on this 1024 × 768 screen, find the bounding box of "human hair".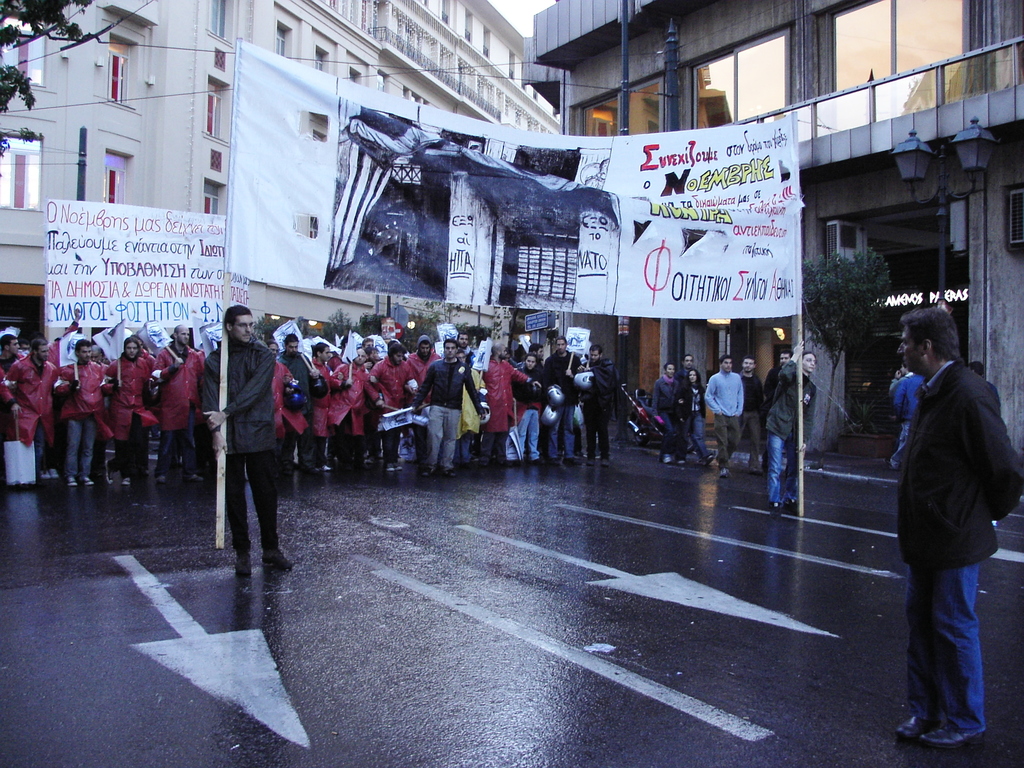
Bounding box: box(284, 331, 298, 342).
